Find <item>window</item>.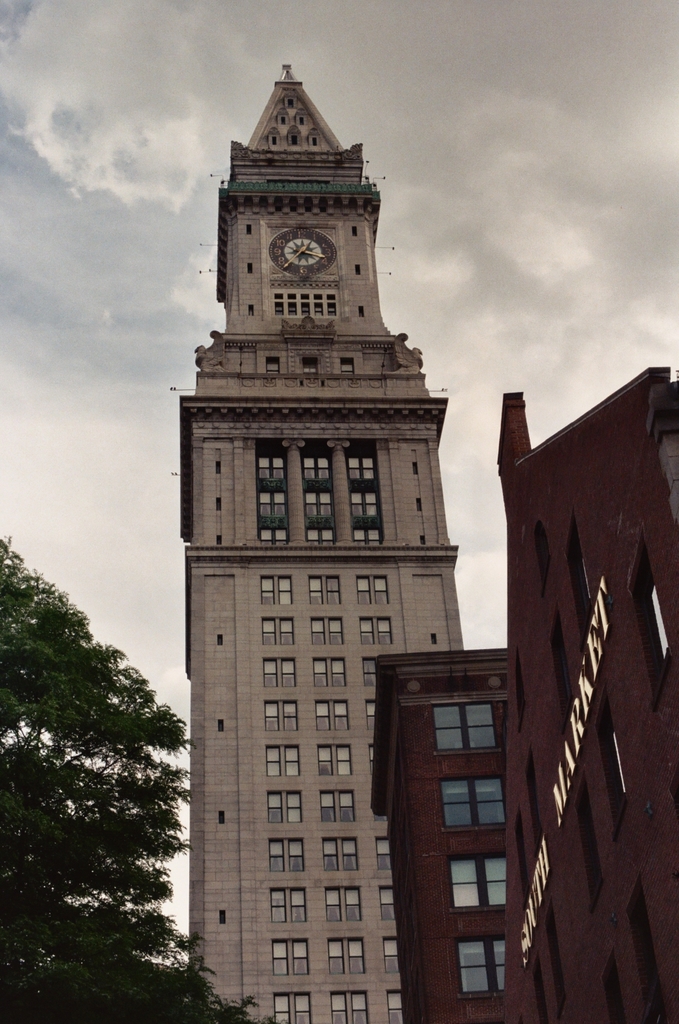
<bbox>325, 790, 360, 824</bbox>.
